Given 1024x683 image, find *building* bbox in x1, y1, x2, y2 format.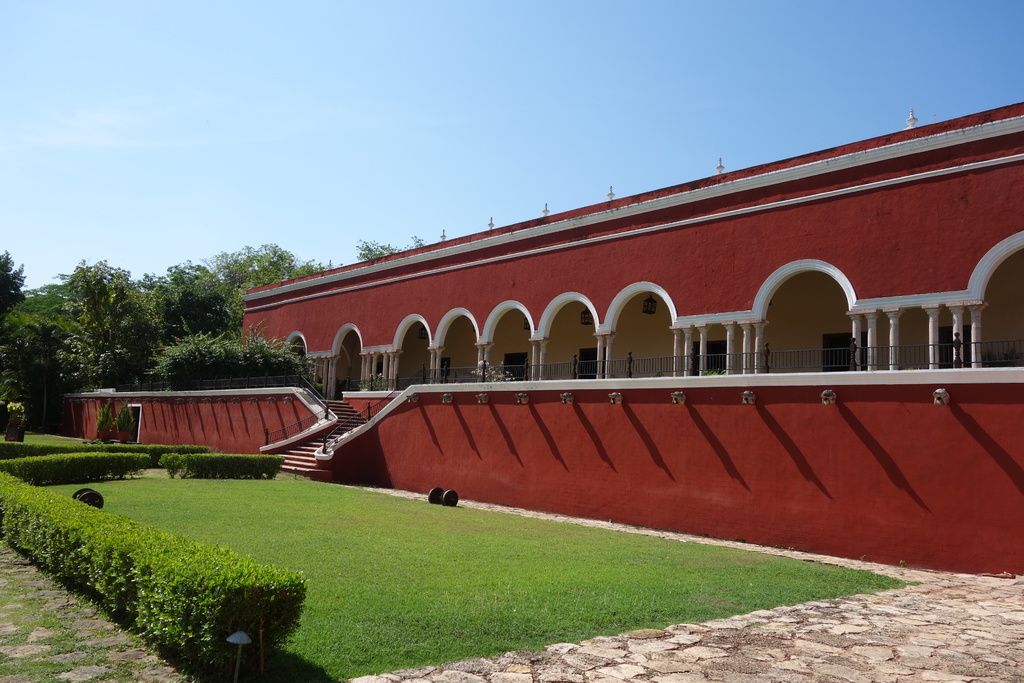
69, 101, 1023, 578.
